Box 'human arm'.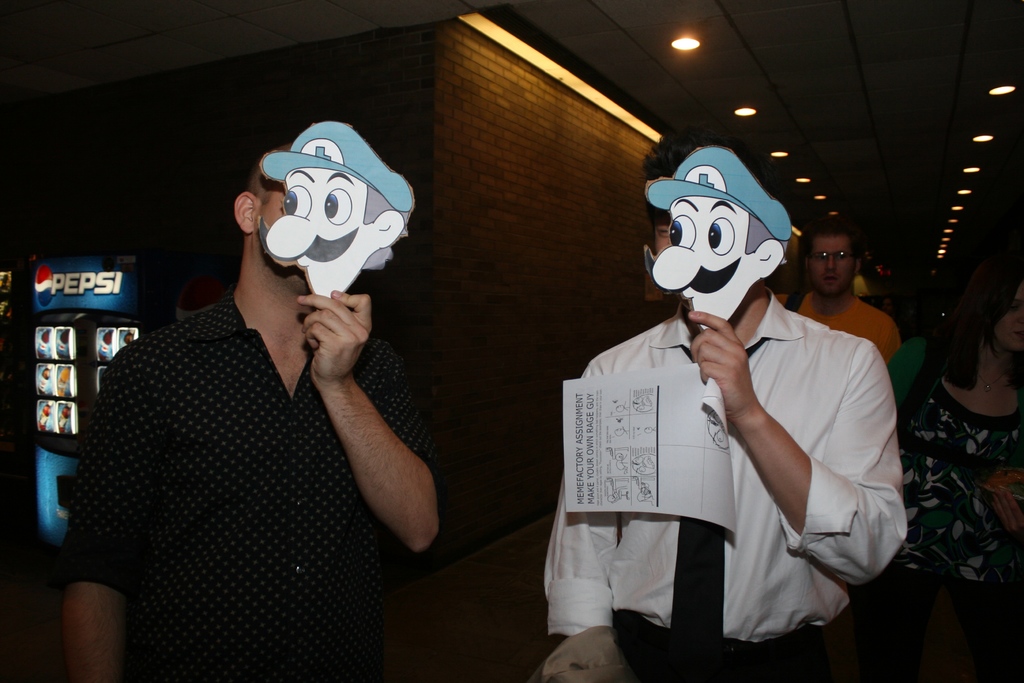
region(55, 346, 148, 682).
